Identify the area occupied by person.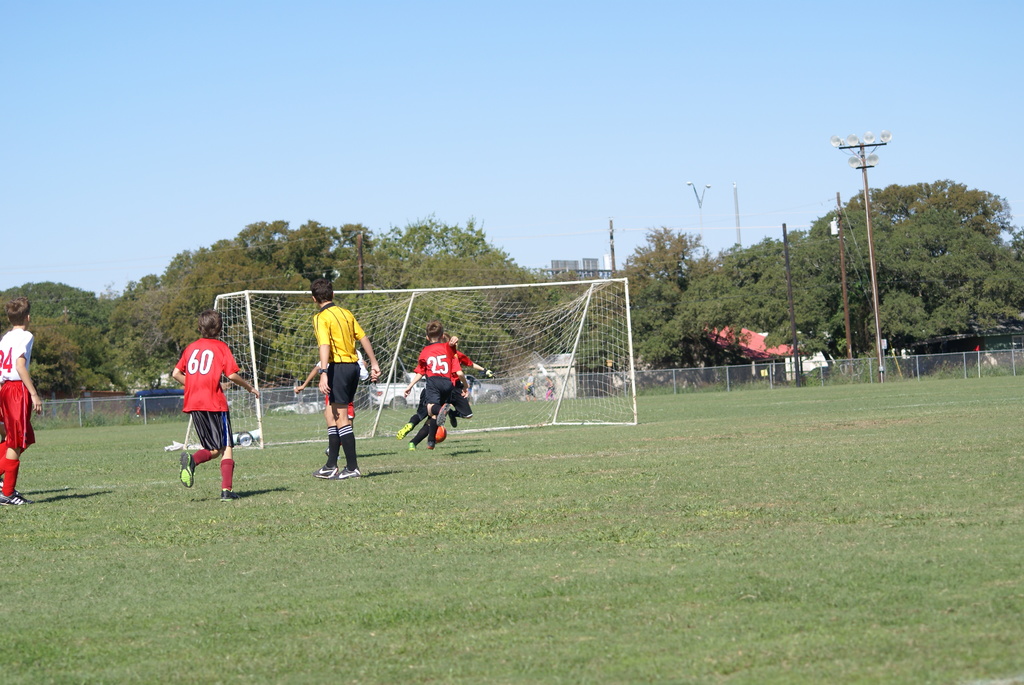
Area: 292:280:363:489.
